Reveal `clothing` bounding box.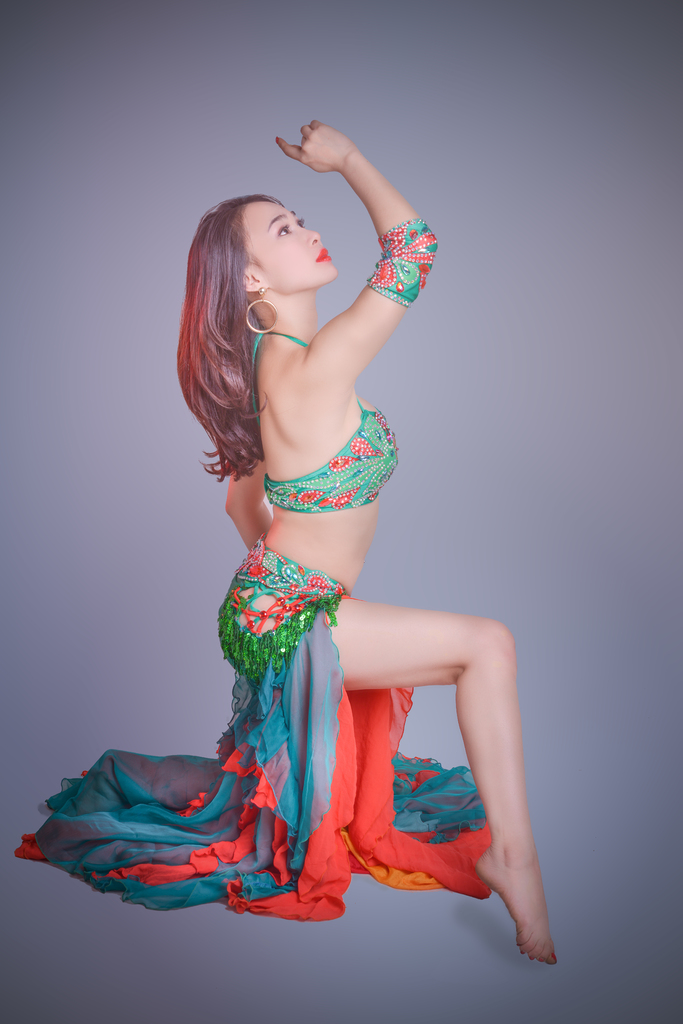
Revealed: Rect(248, 330, 398, 518).
